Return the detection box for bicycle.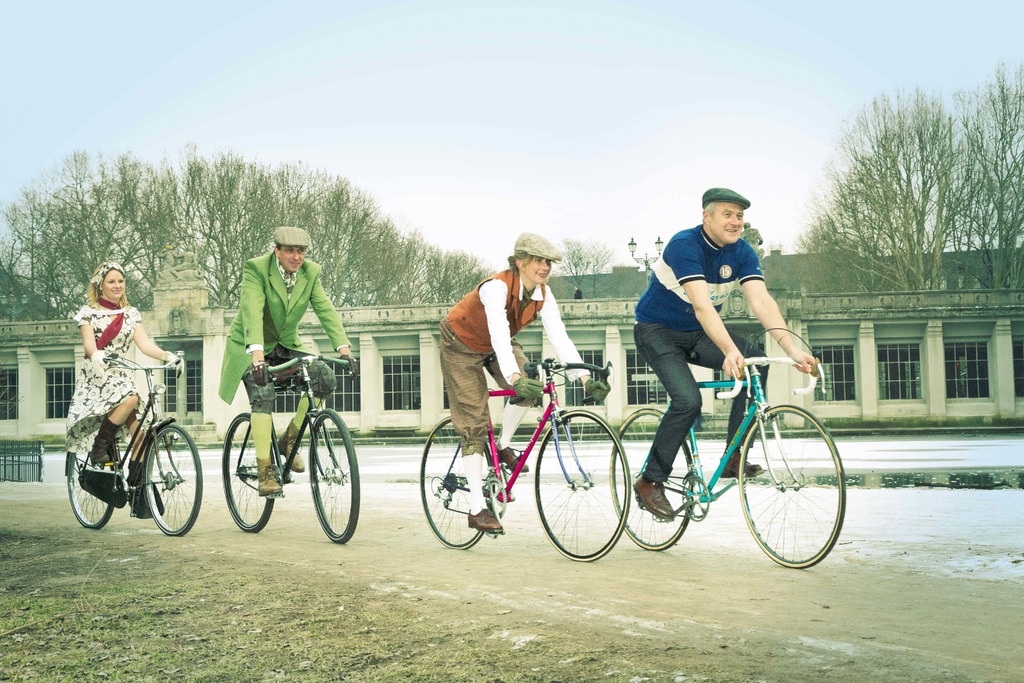
locate(417, 353, 630, 562).
